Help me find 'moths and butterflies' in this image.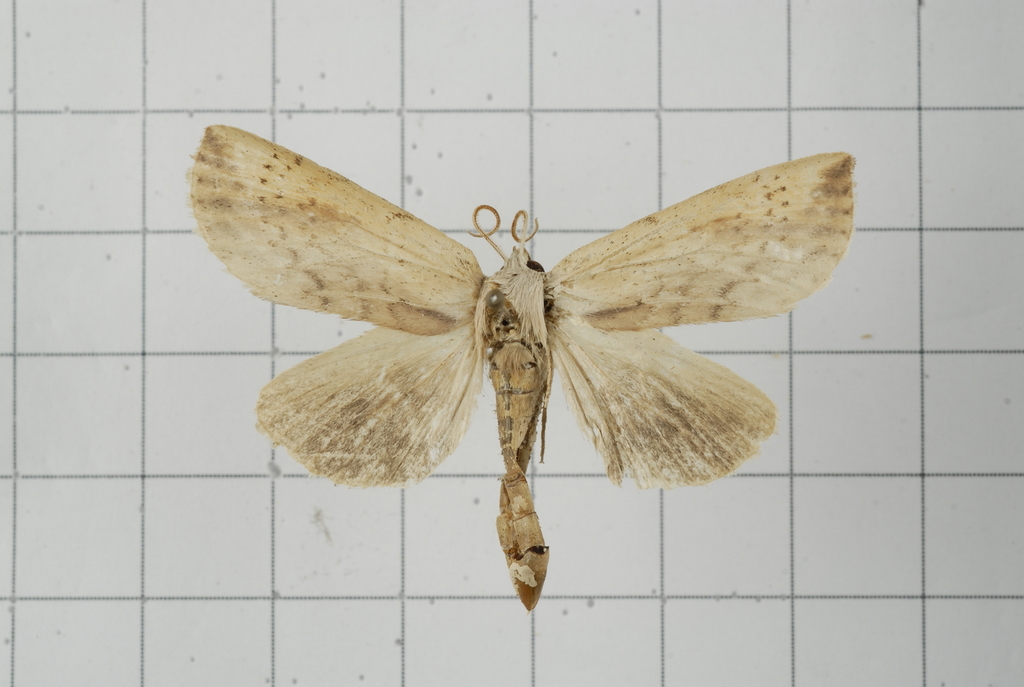
Found it: bbox=(192, 122, 857, 620).
